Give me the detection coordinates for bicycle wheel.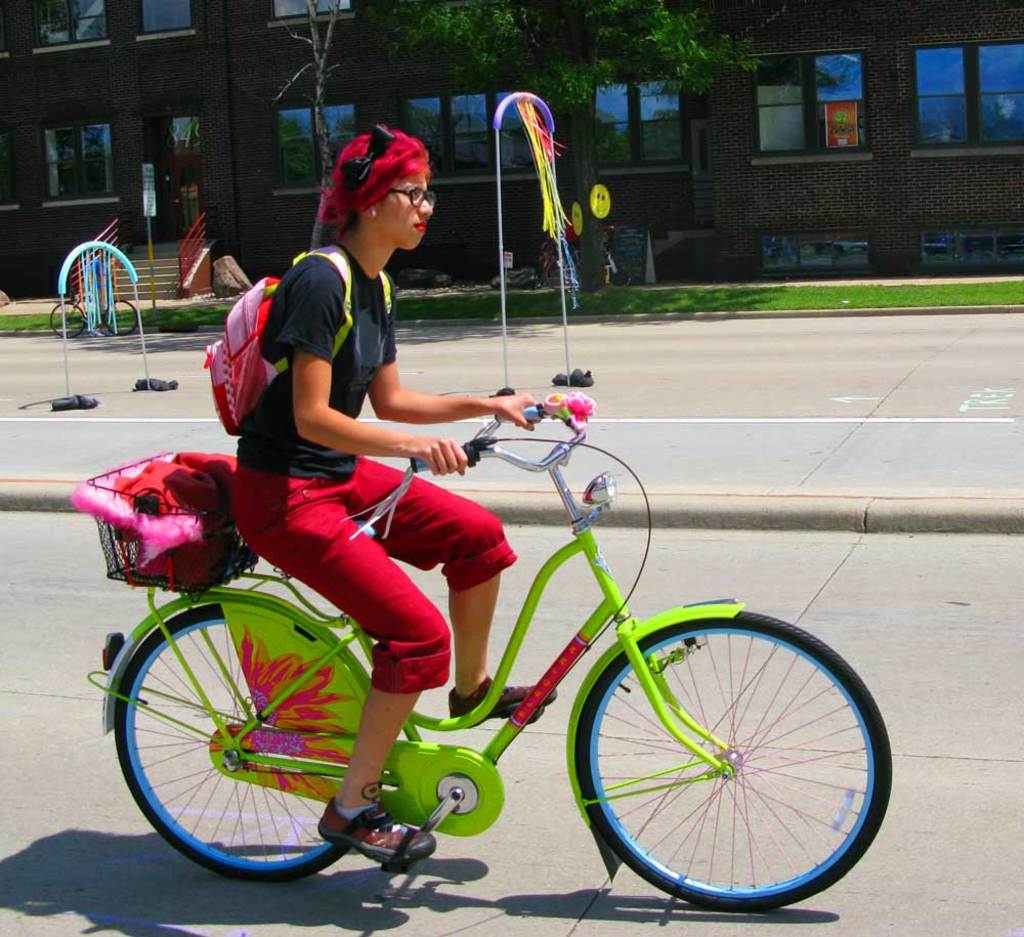
bbox=(102, 299, 142, 335).
